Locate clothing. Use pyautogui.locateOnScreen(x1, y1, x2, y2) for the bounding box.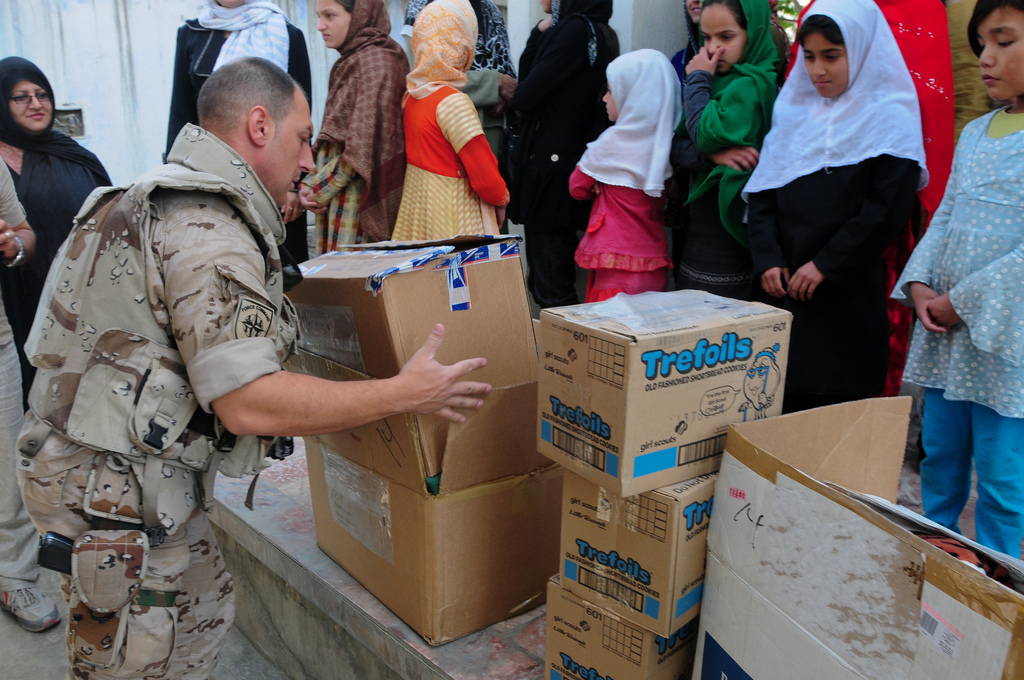
pyautogui.locateOnScreen(513, 0, 618, 301).
